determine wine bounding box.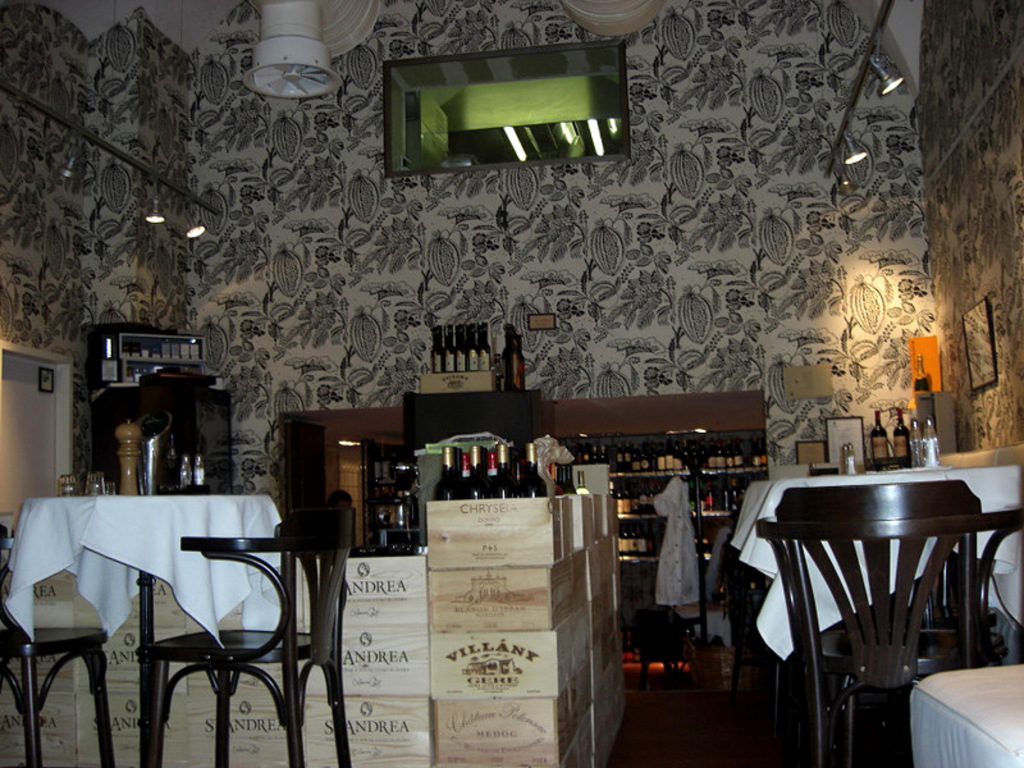
Determined: [x1=503, y1=324, x2=525, y2=385].
